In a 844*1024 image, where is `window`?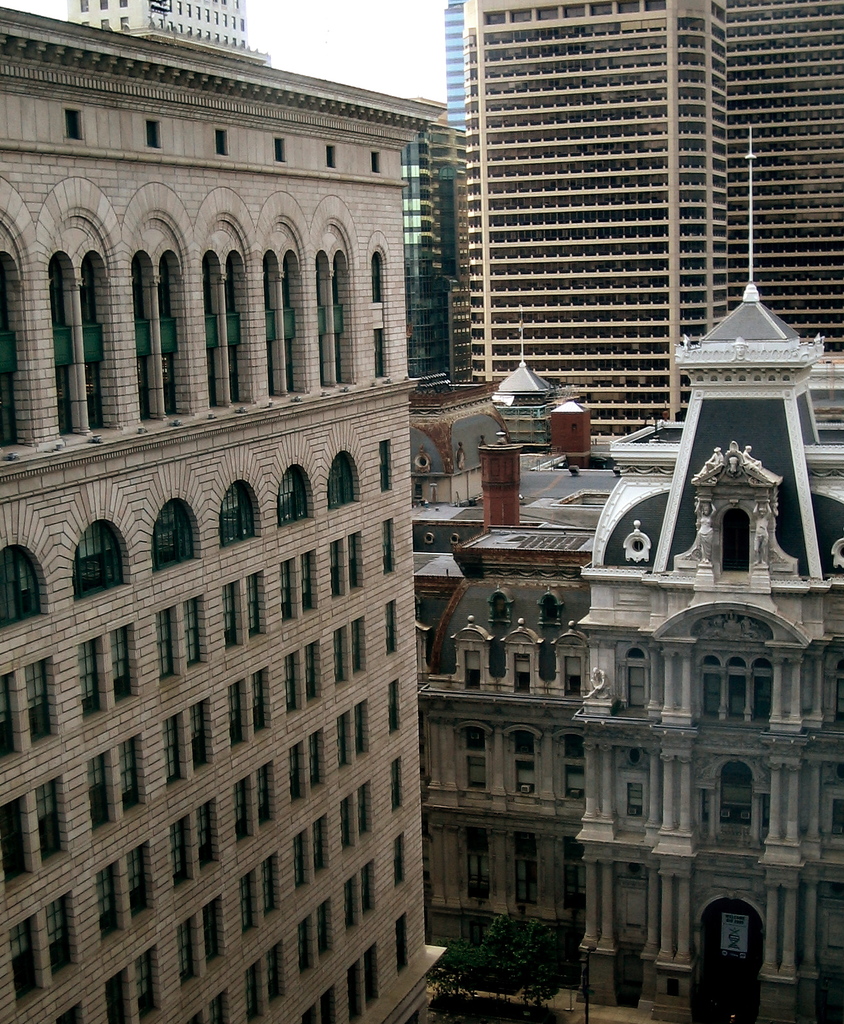
390, 680, 398, 736.
